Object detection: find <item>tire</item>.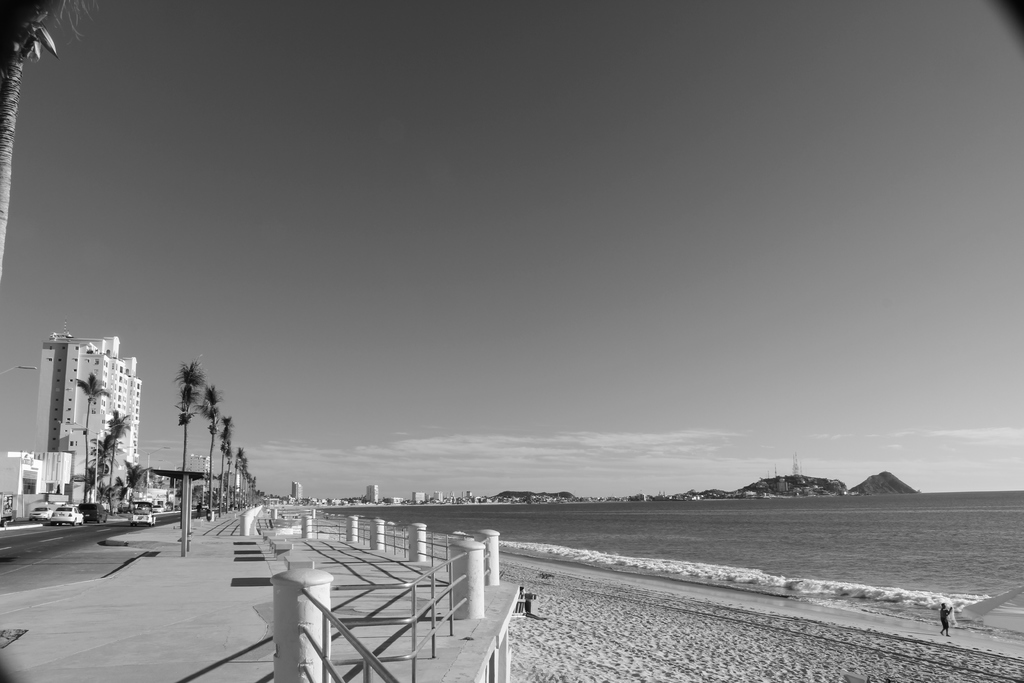
92, 515, 100, 523.
